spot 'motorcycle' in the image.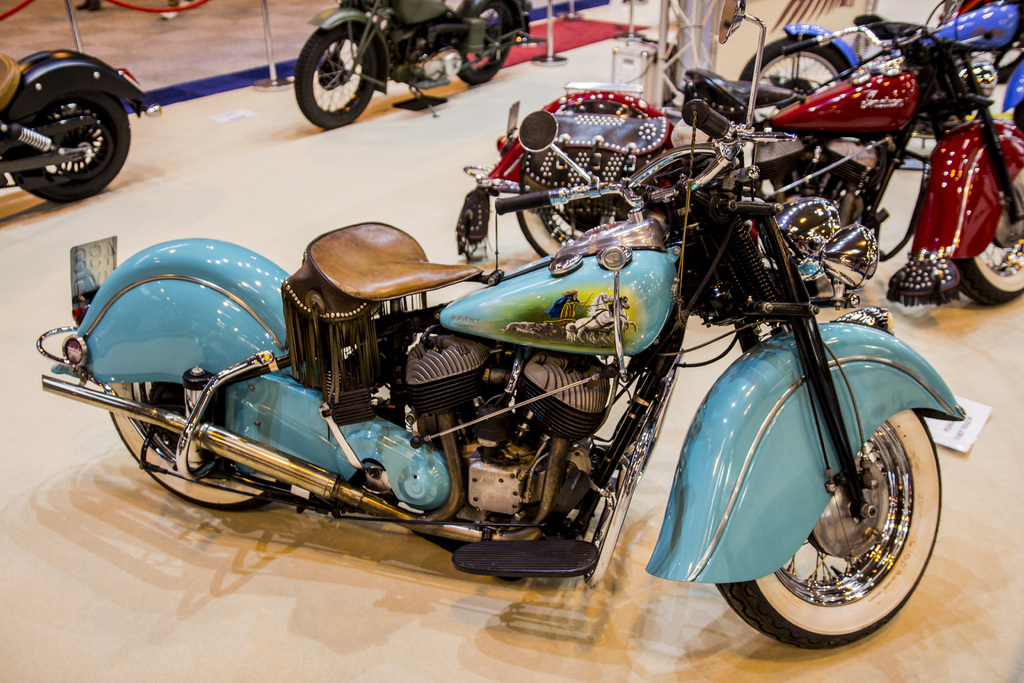
'motorcycle' found at {"left": 452, "top": 0, "right": 1023, "bottom": 311}.
